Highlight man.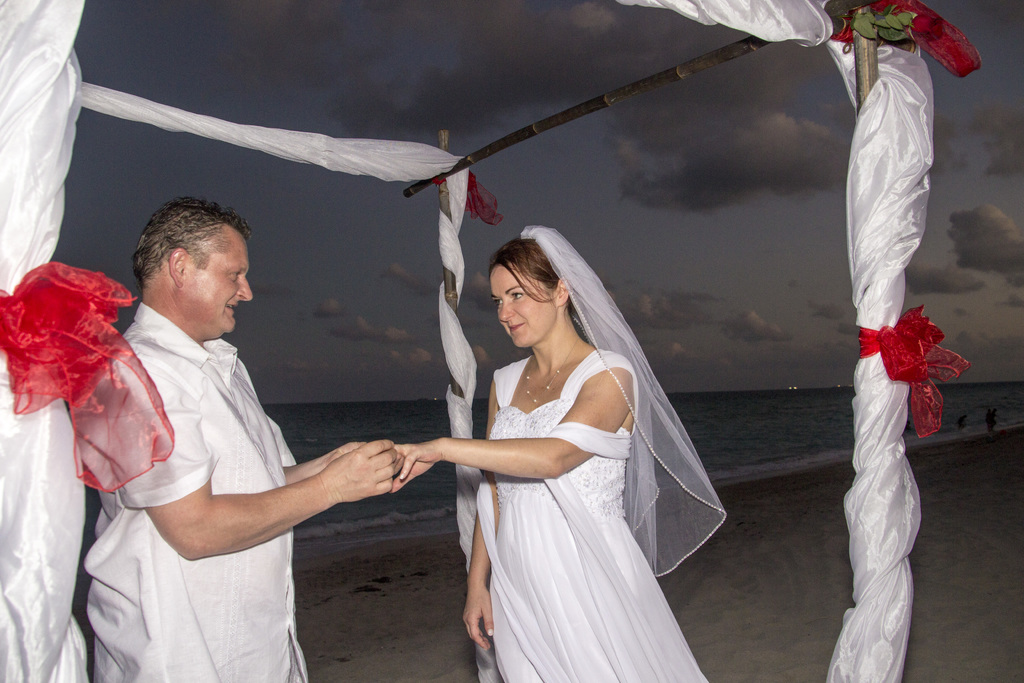
Highlighted region: (51, 177, 397, 656).
